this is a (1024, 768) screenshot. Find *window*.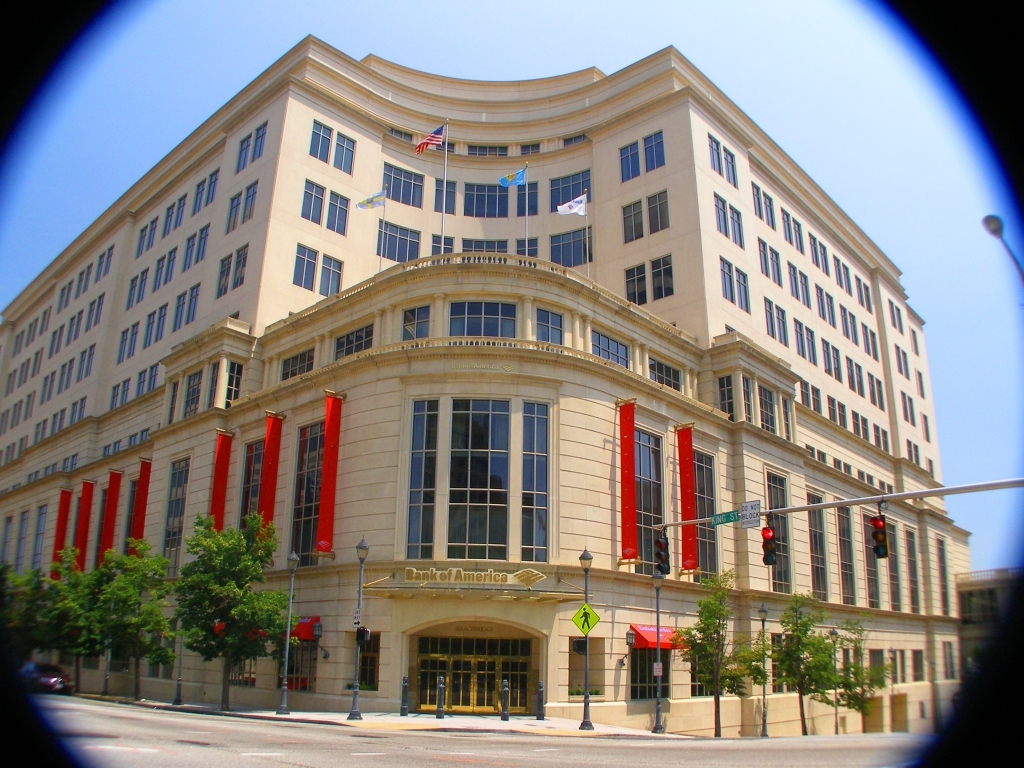
Bounding box: x1=231, y1=241, x2=248, y2=291.
